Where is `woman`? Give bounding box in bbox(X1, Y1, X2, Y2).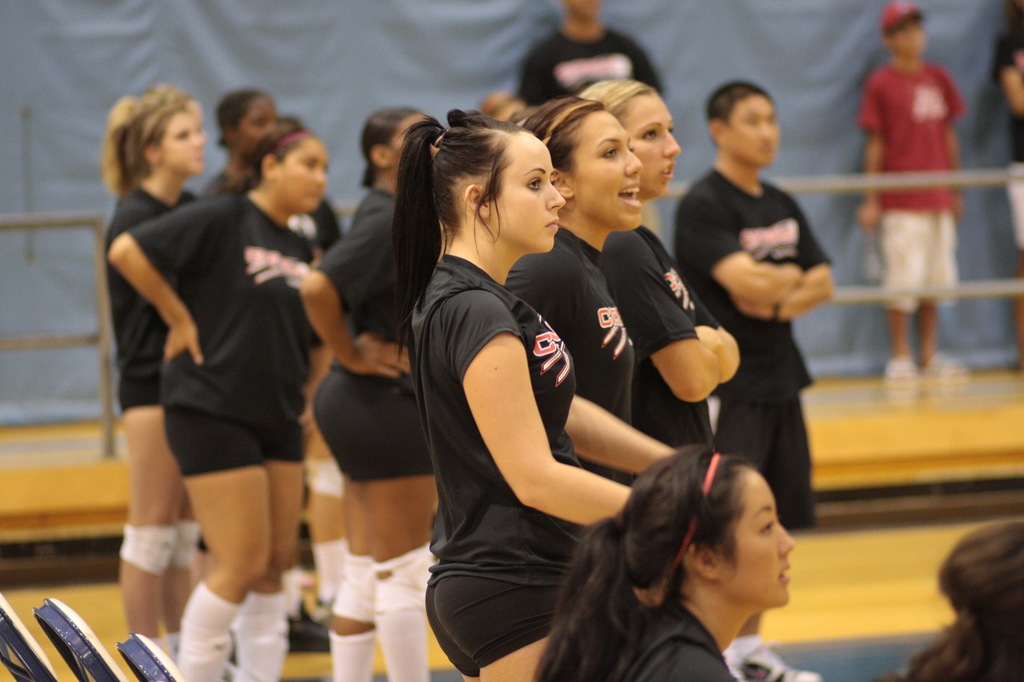
bbox(518, 106, 643, 392).
